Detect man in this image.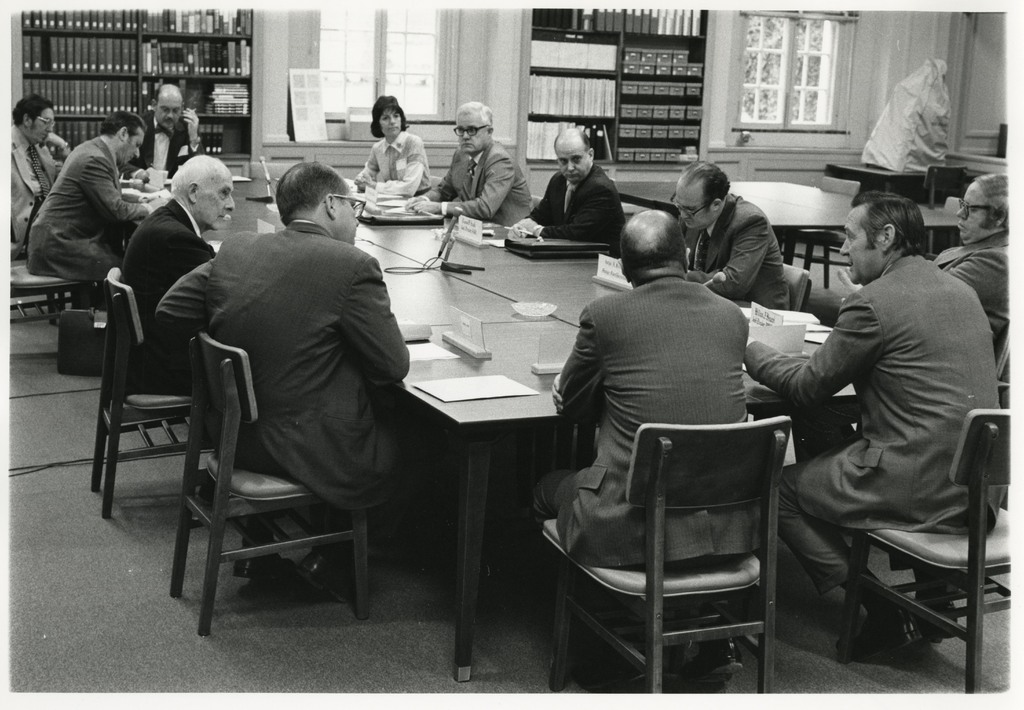
Detection: 940, 177, 1008, 336.
